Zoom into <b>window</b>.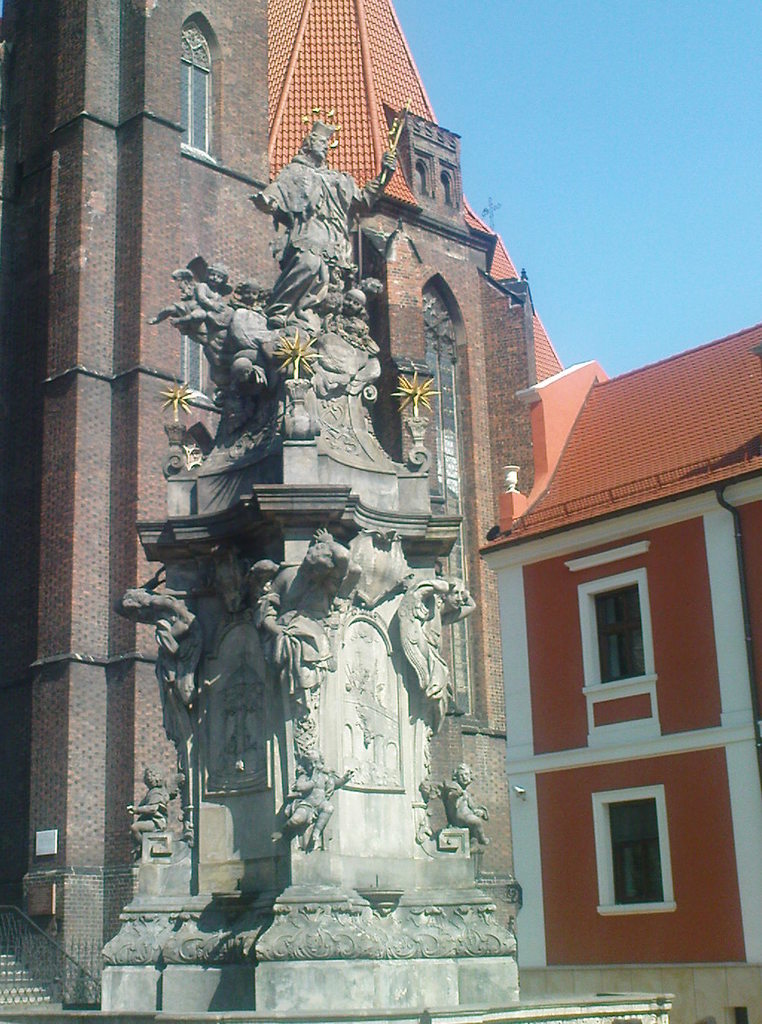
Zoom target: x1=184, y1=255, x2=212, y2=400.
